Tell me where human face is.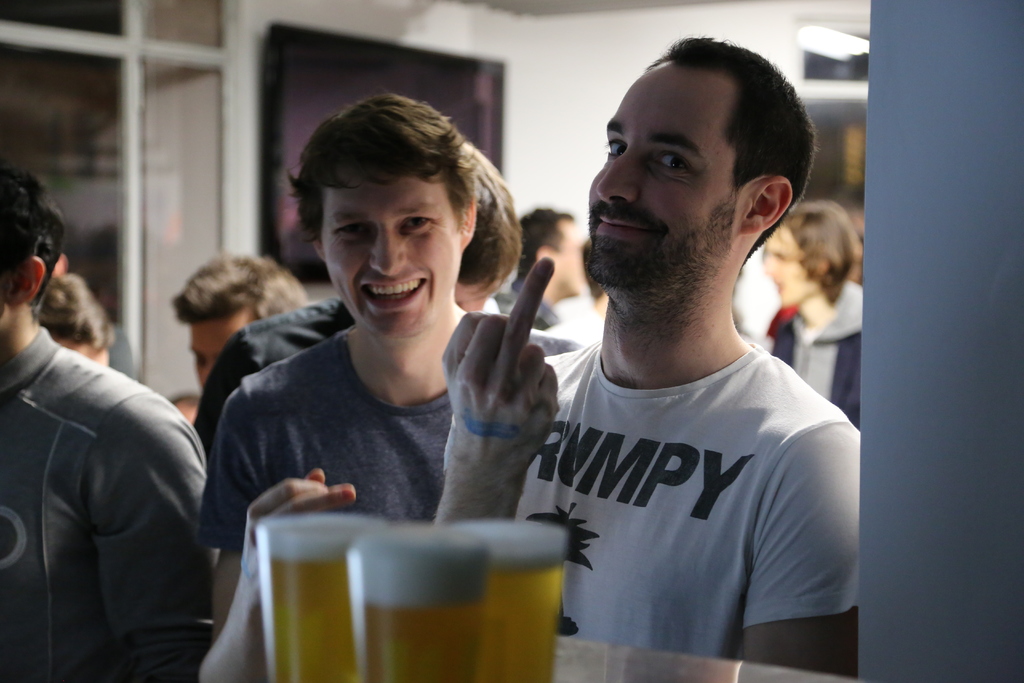
human face is at 186/306/253/391.
